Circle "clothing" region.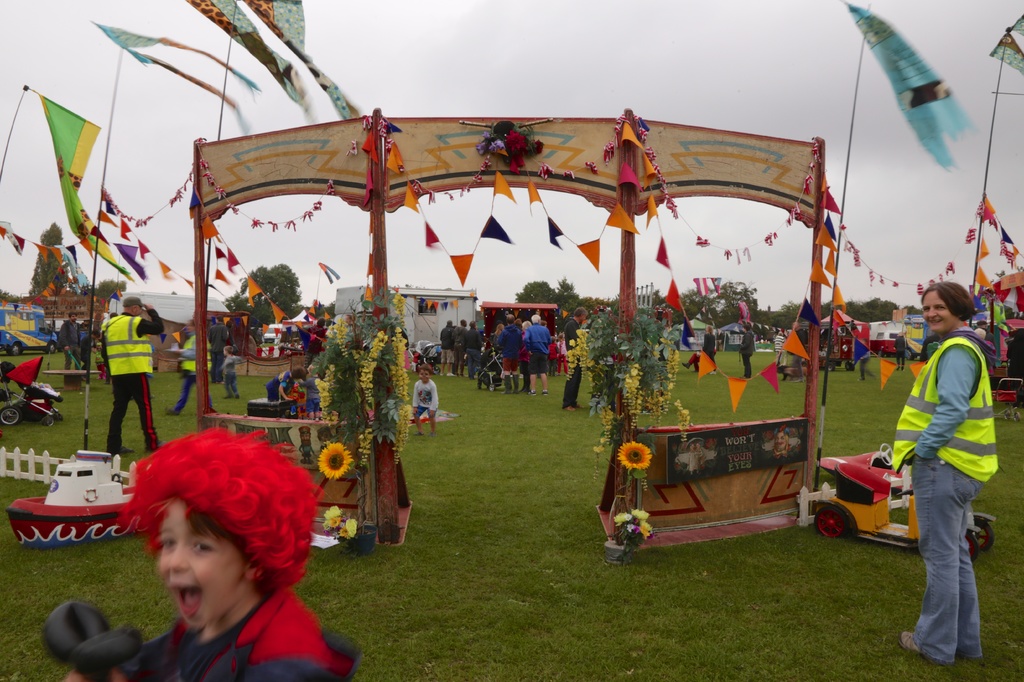
Region: 702, 330, 715, 367.
